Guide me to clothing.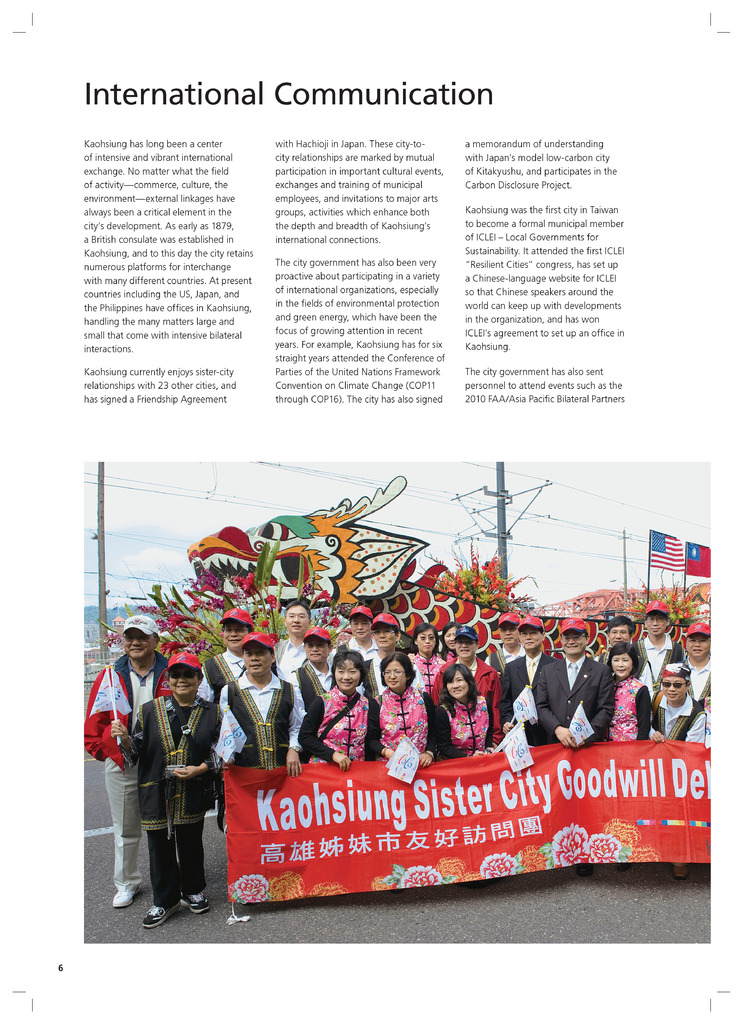
Guidance: <region>534, 653, 608, 744</region>.
